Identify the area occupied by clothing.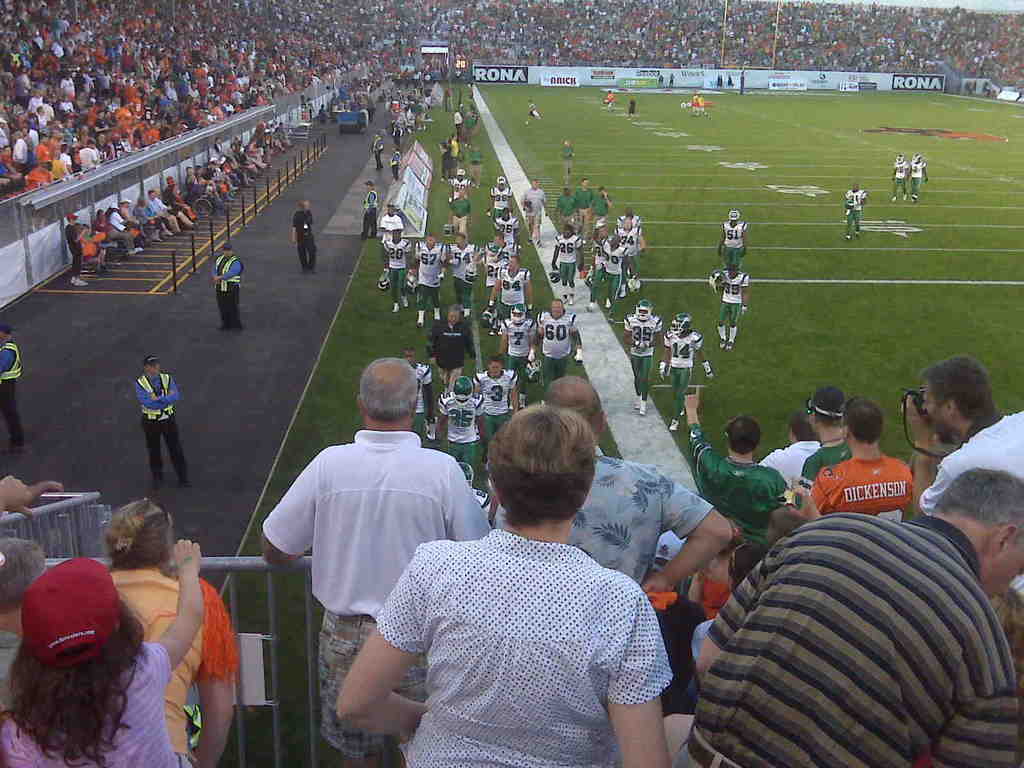
Area: 373,143,381,163.
